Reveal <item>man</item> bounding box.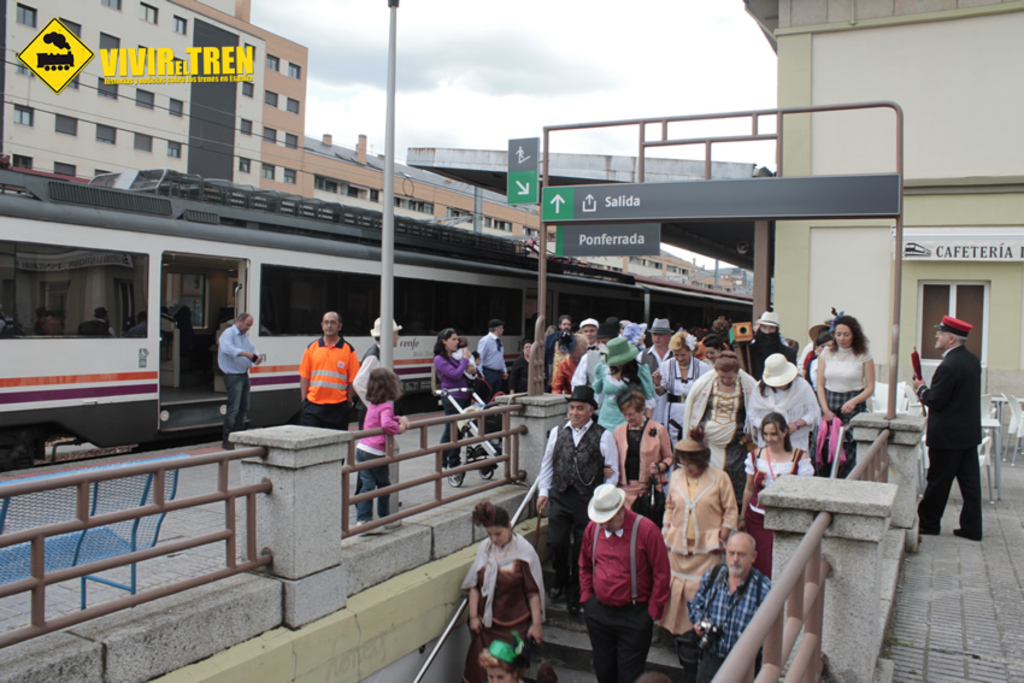
Revealed: <box>477,319,507,396</box>.
